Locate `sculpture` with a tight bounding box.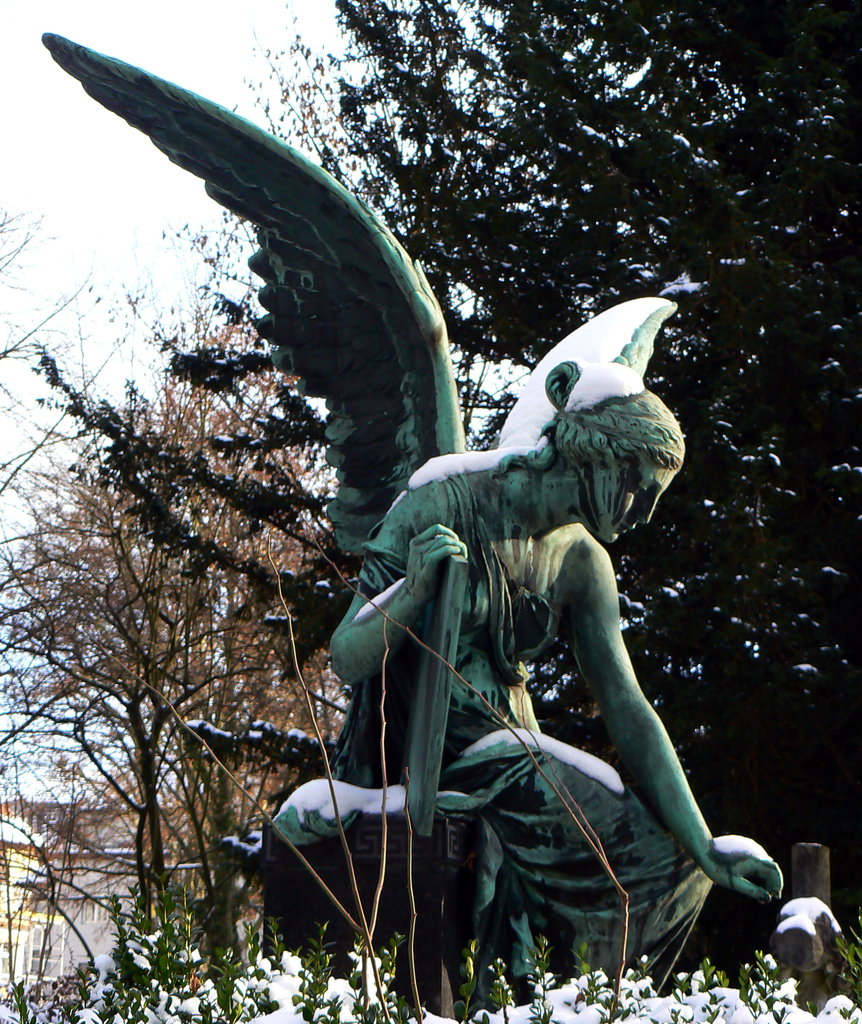
l=39, t=31, r=788, b=1016.
